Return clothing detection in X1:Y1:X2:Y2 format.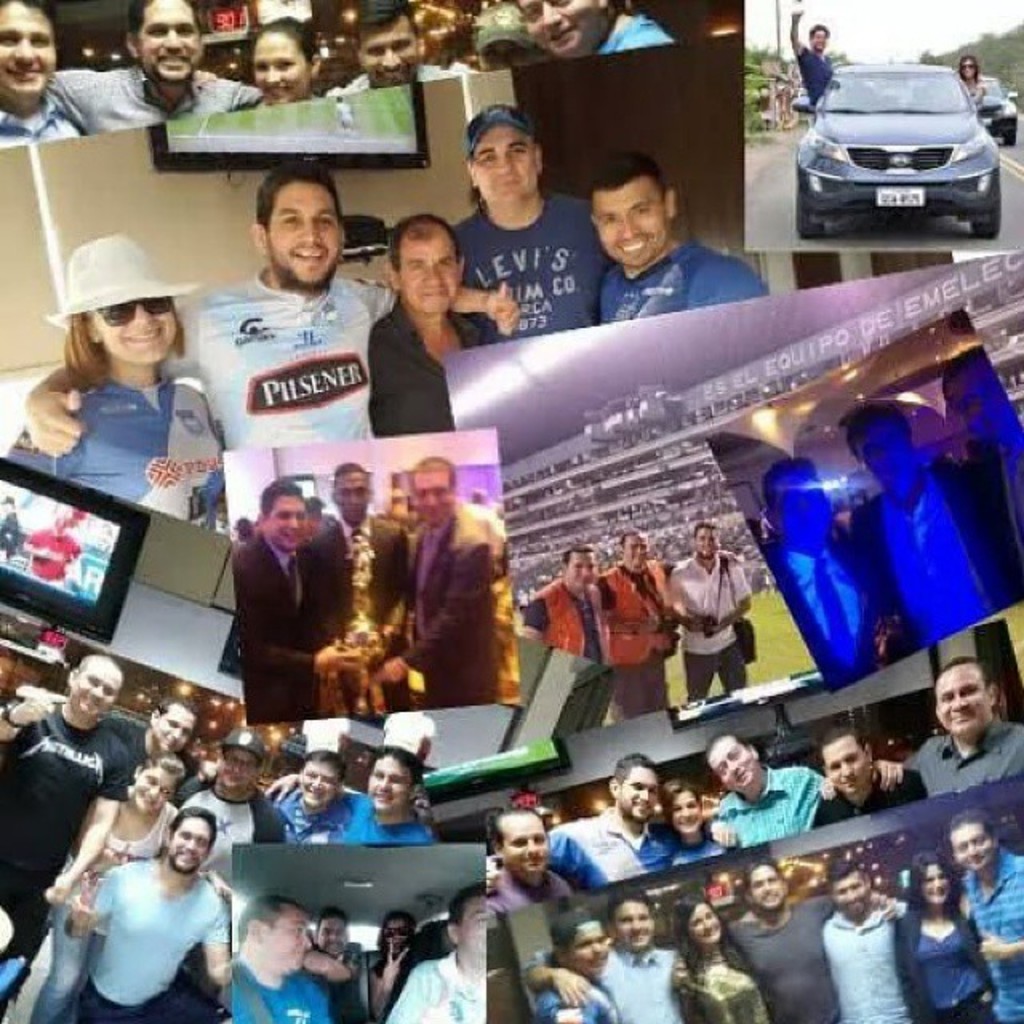
400:512:506:694.
